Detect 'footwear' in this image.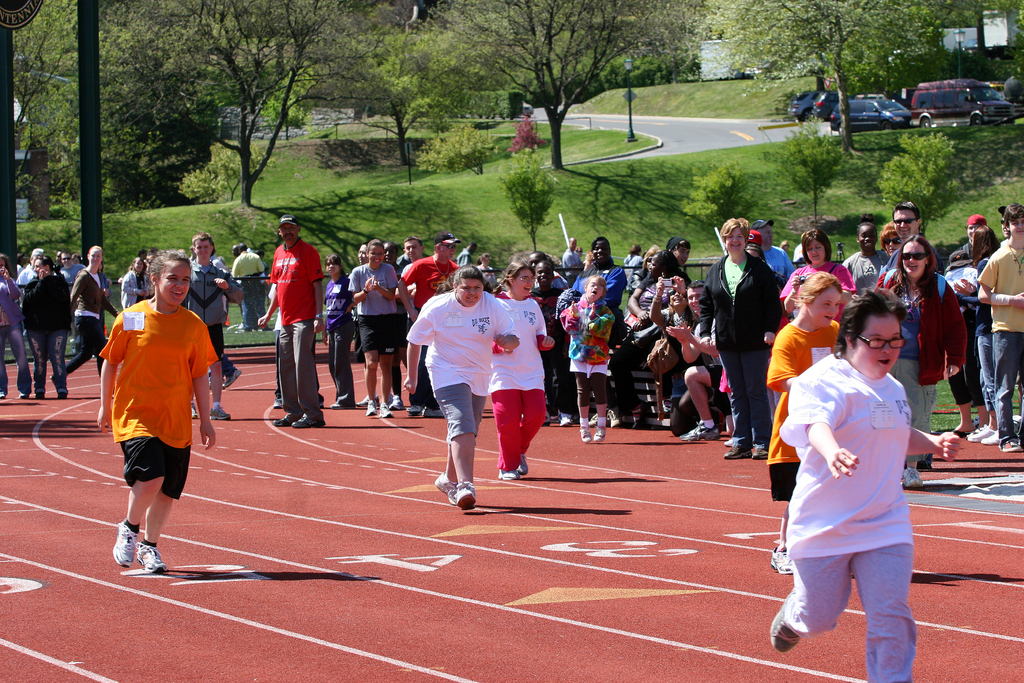
Detection: <bbox>36, 388, 42, 398</bbox>.
